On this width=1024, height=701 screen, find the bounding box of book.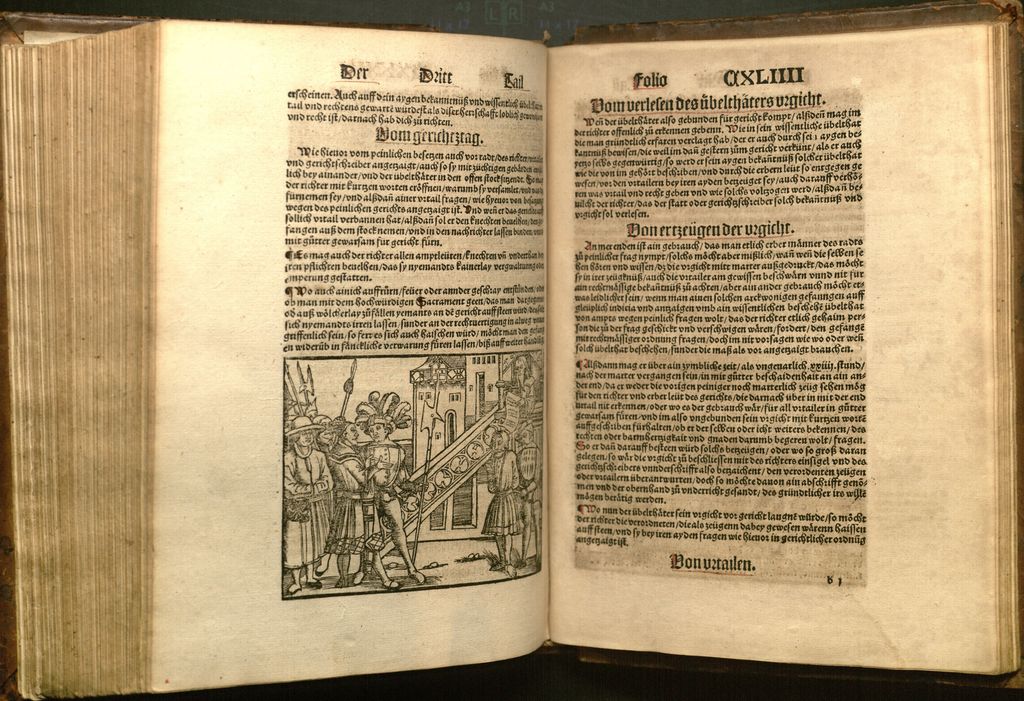
Bounding box: bbox=[117, 0, 998, 679].
